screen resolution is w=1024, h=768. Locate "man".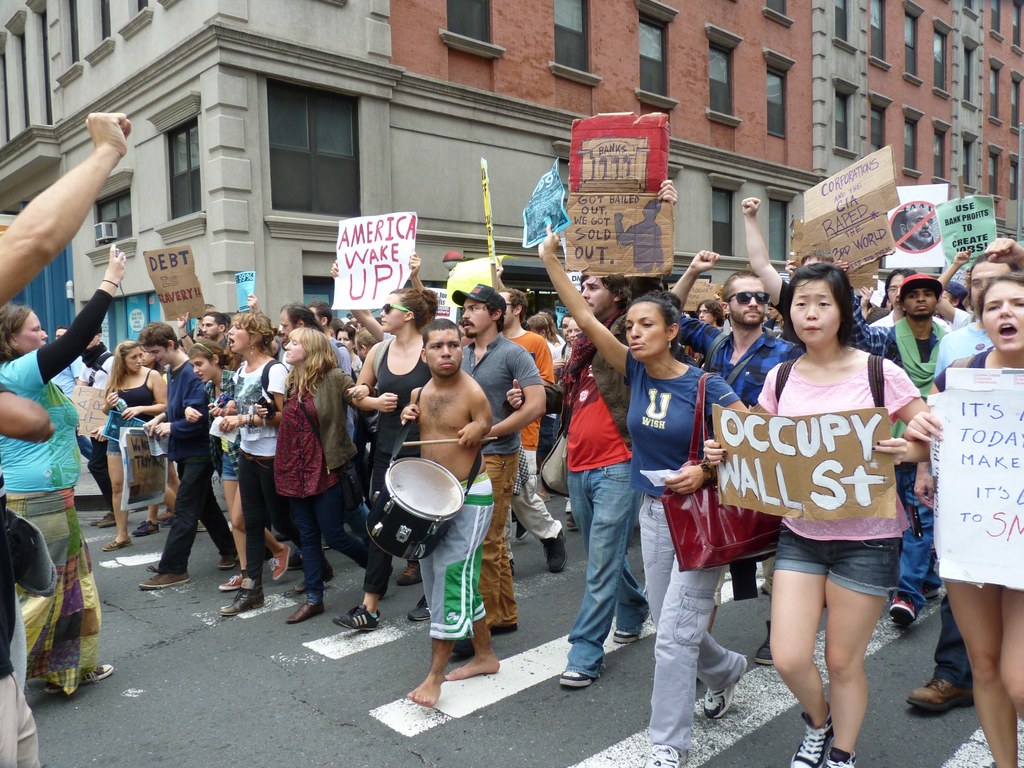
{"left": 82, "top": 331, "right": 116, "bottom": 528}.
